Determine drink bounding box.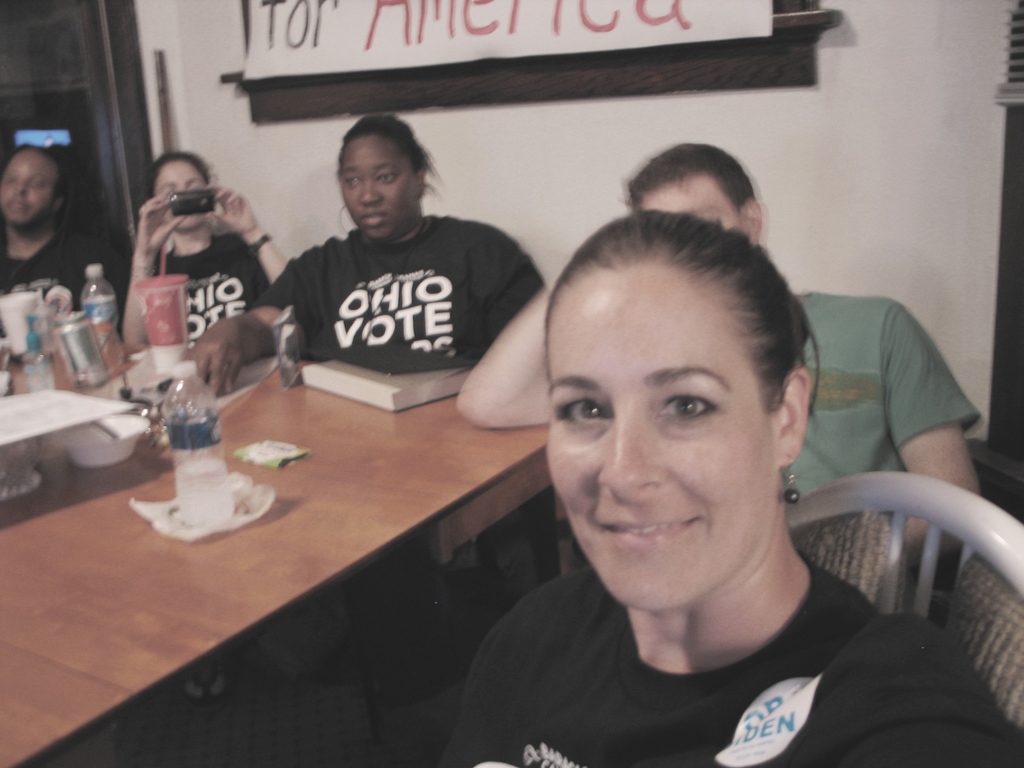
Determined: <bbox>176, 456, 234, 530</bbox>.
